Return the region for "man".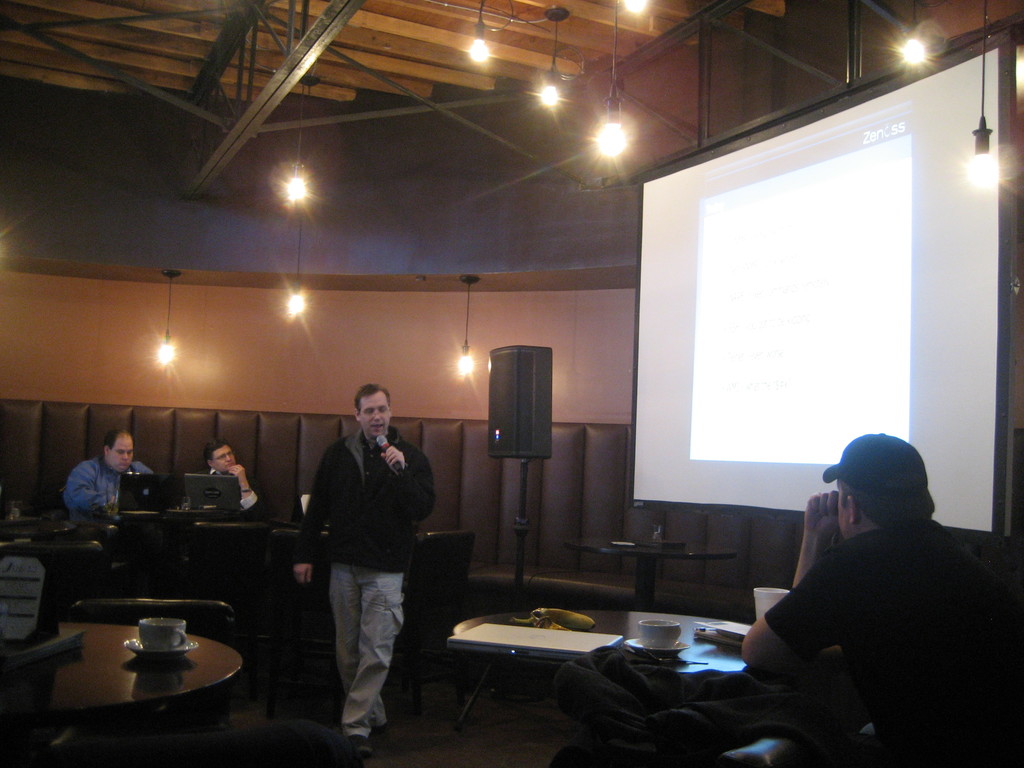
(x1=186, y1=438, x2=266, y2=517).
